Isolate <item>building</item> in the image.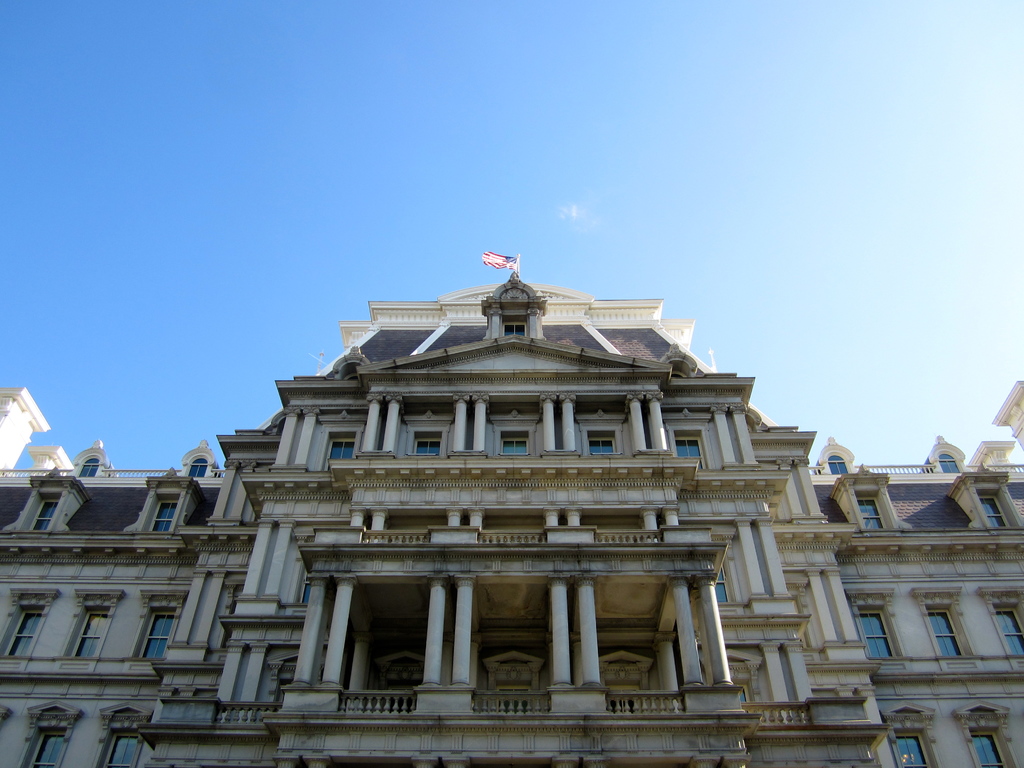
Isolated region: <region>0, 253, 1023, 767</region>.
